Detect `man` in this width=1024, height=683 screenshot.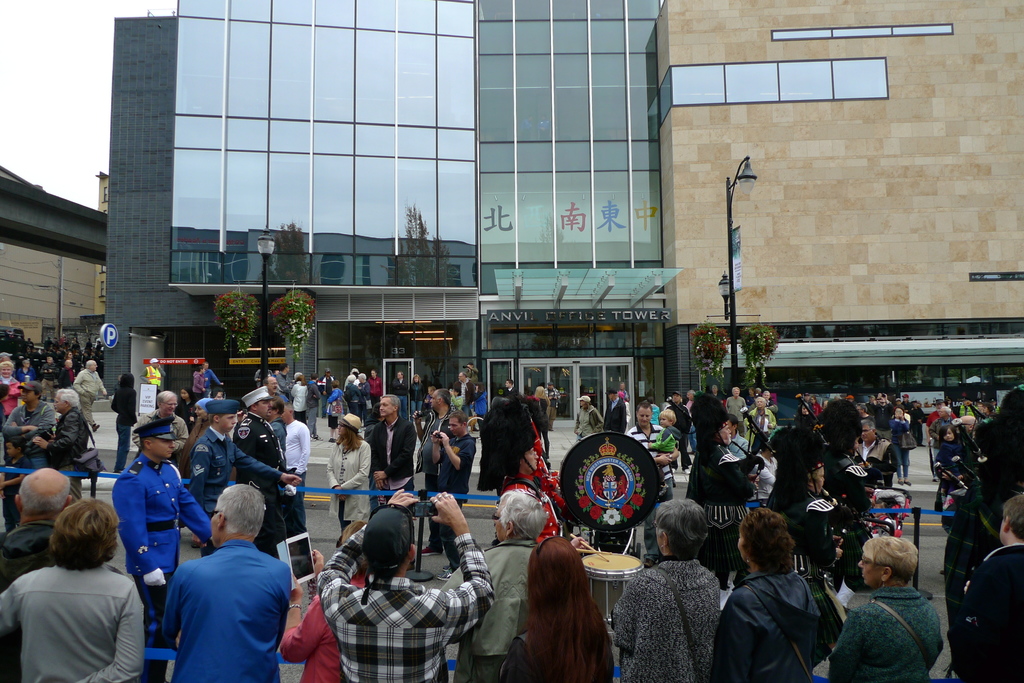
Detection: 602/386/632/433.
